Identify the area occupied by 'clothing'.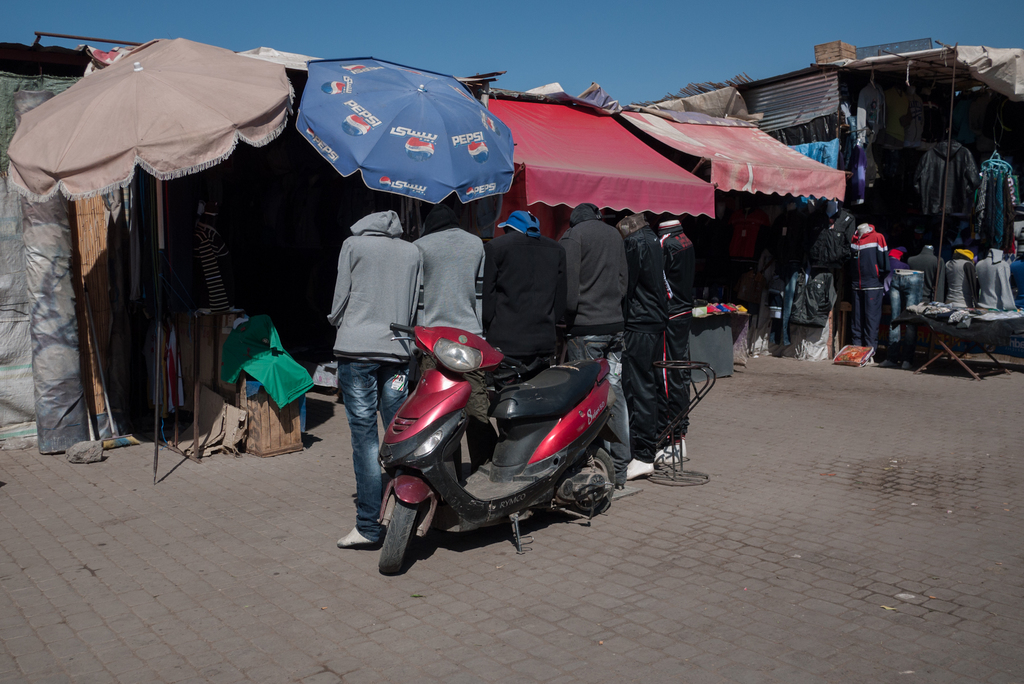
Area: (x1=330, y1=212, x2=421, y2=542).
